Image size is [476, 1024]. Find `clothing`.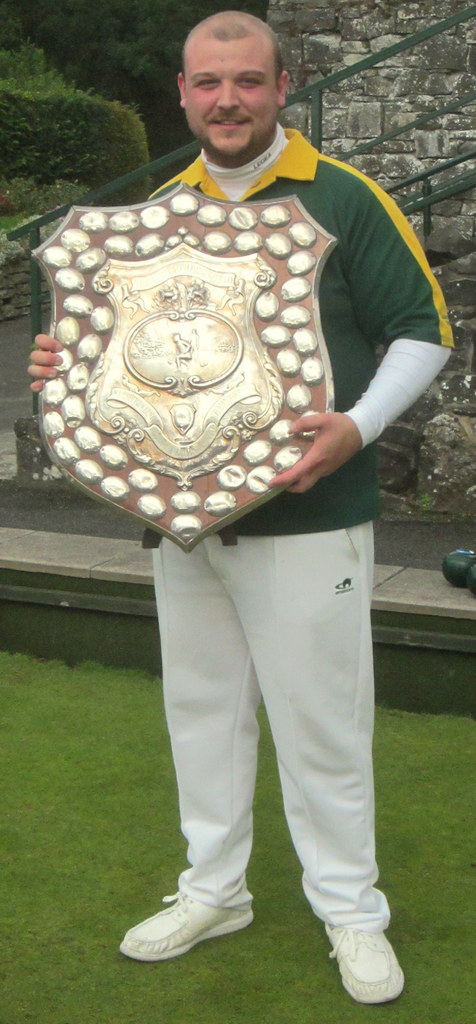
locate(140, 120, 452, 934).
